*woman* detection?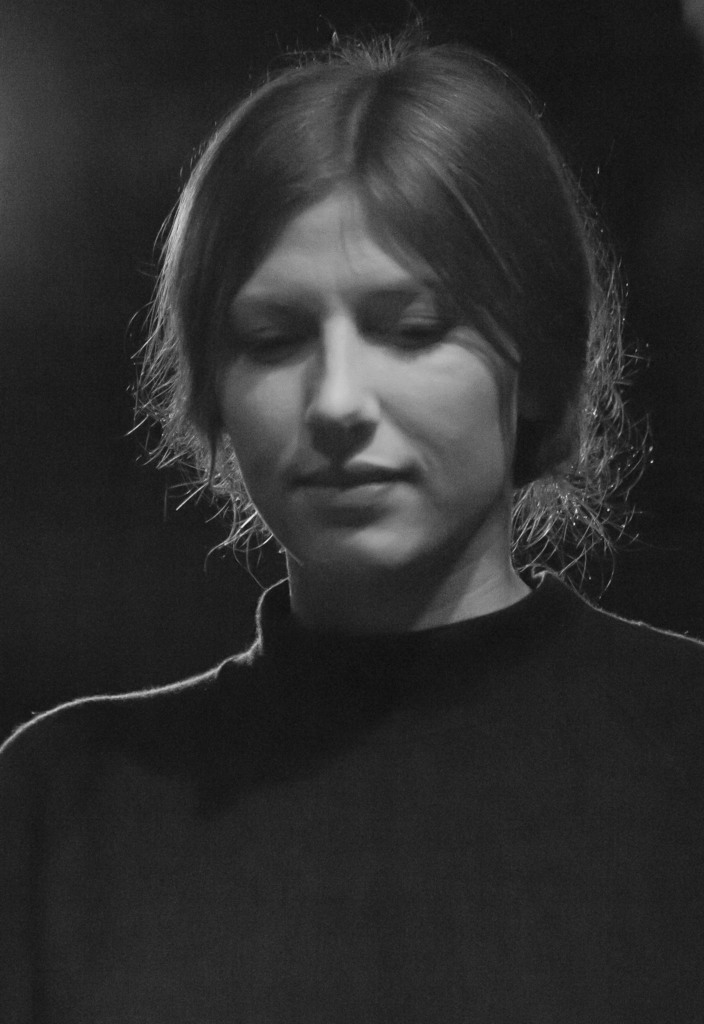
pyautogui.locateOnScreen(0, 19, 703, 1023)
